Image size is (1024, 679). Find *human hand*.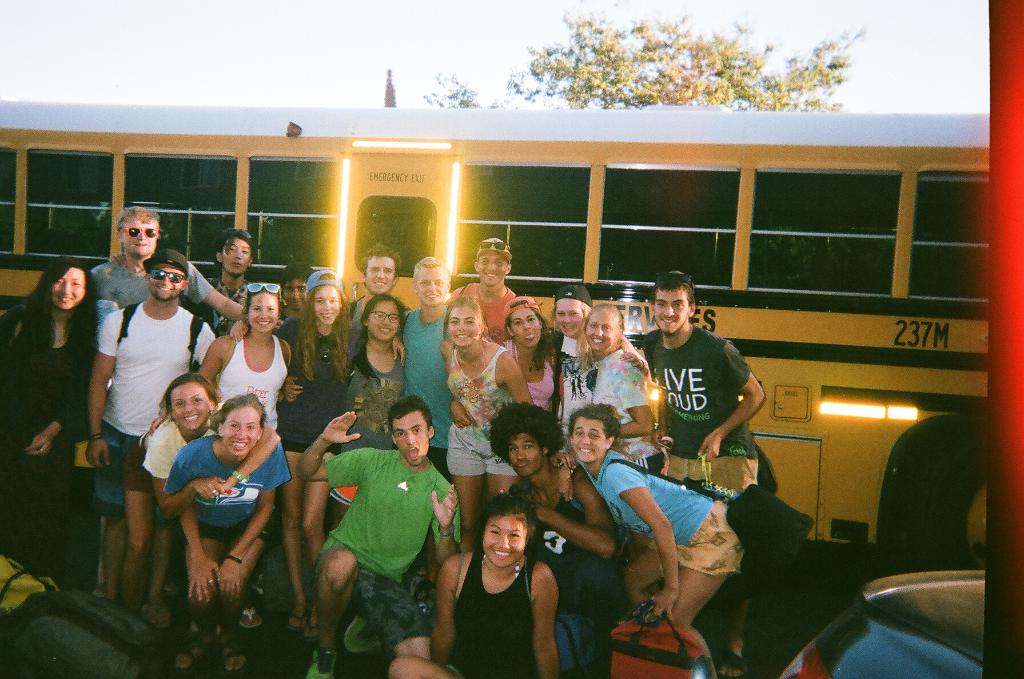
l=652, t=426, r=669, b=449.
